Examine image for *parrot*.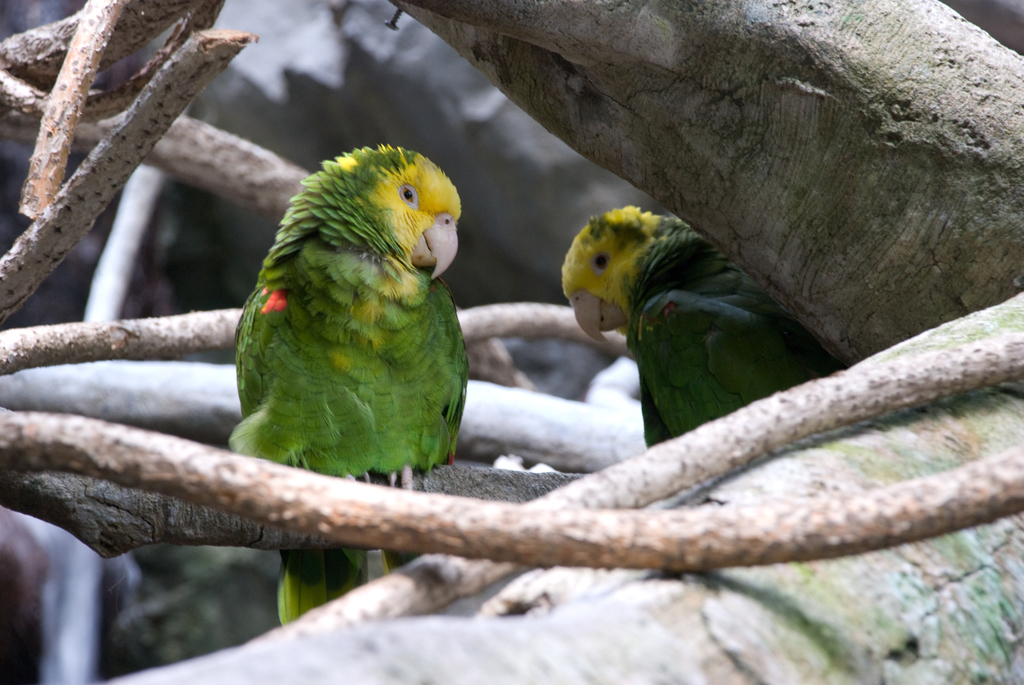
Examination result: l=228, t=138, r=472, b=629.
